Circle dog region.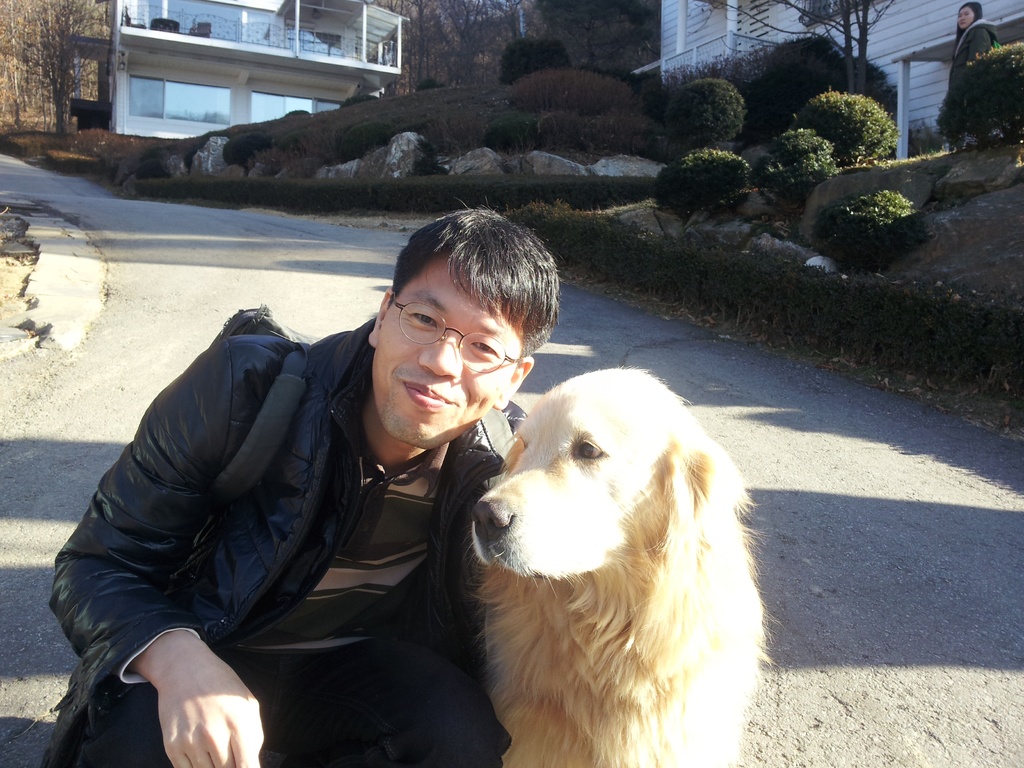
Region: [468, 363, 763, 767].
